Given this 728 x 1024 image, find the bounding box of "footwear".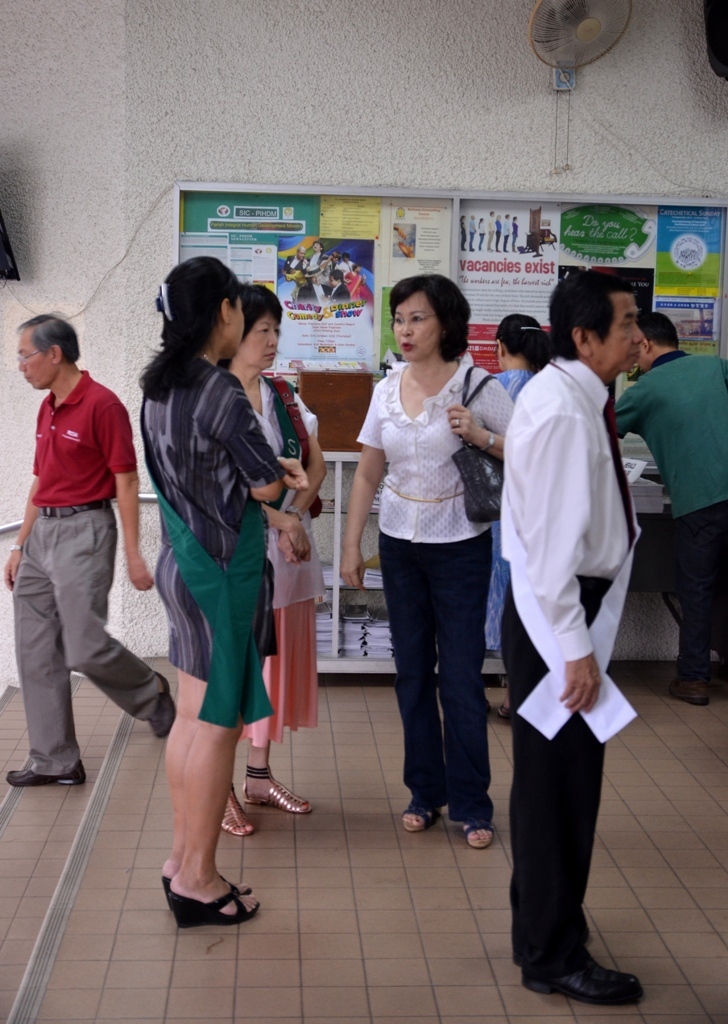
crop(7, 760, 92, 787).
